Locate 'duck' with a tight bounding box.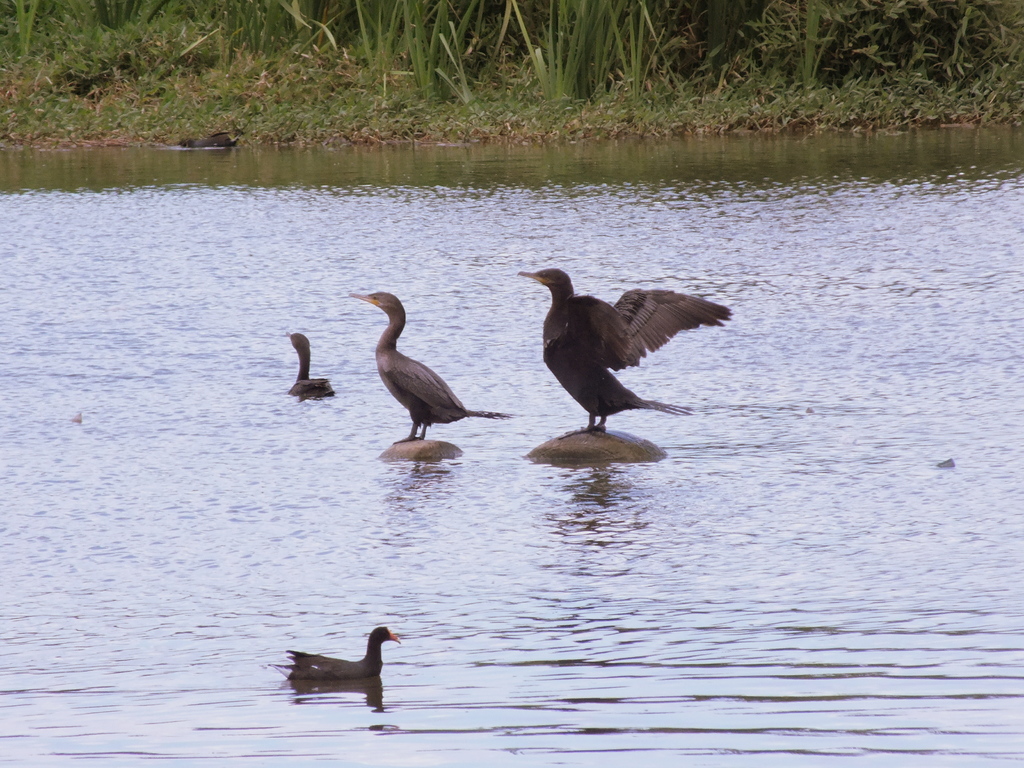
340,284,521,442.
